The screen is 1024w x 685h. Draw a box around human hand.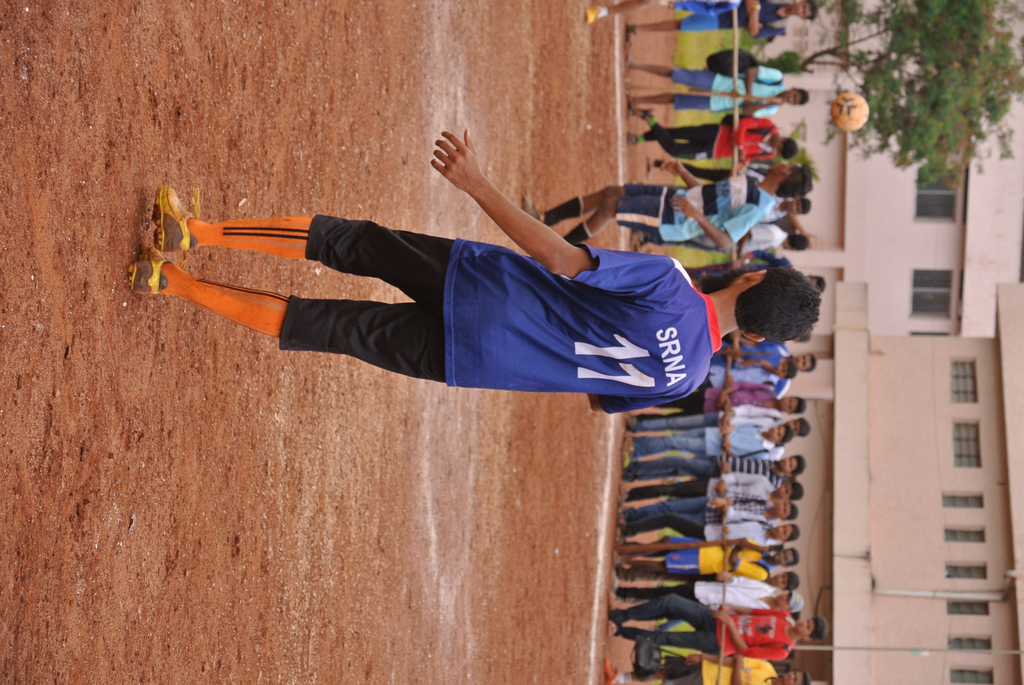
774 94 786 106.
